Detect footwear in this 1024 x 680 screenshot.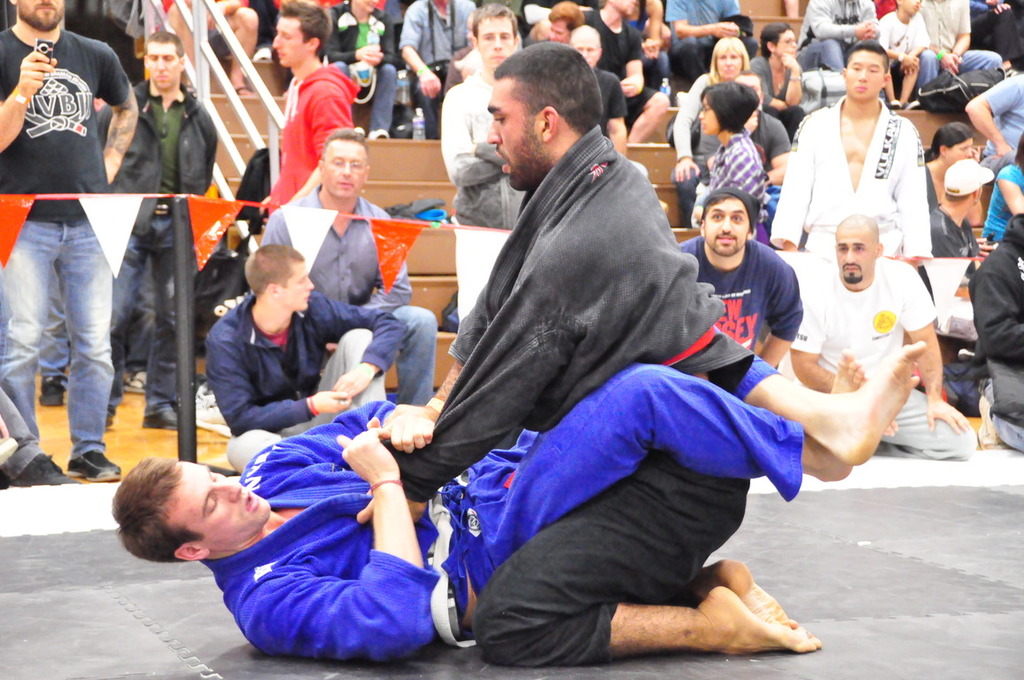
Detection: (left=194, top=382, right=233, bottom=427).
